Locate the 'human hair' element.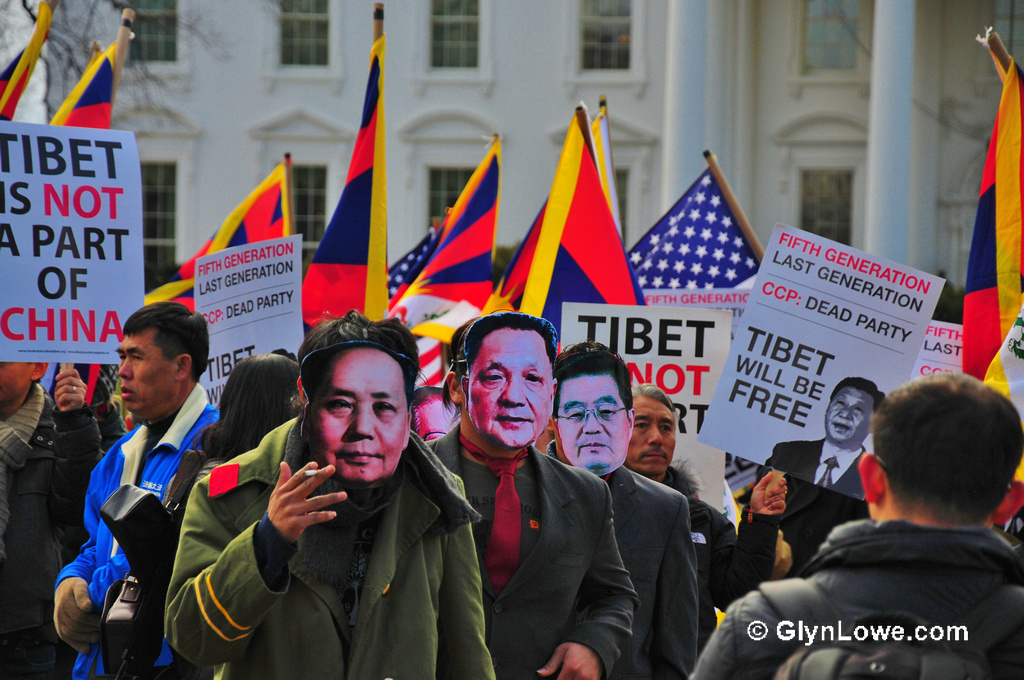
Element bbox: (x1=833, y1=373, x2=880, y2=407).
